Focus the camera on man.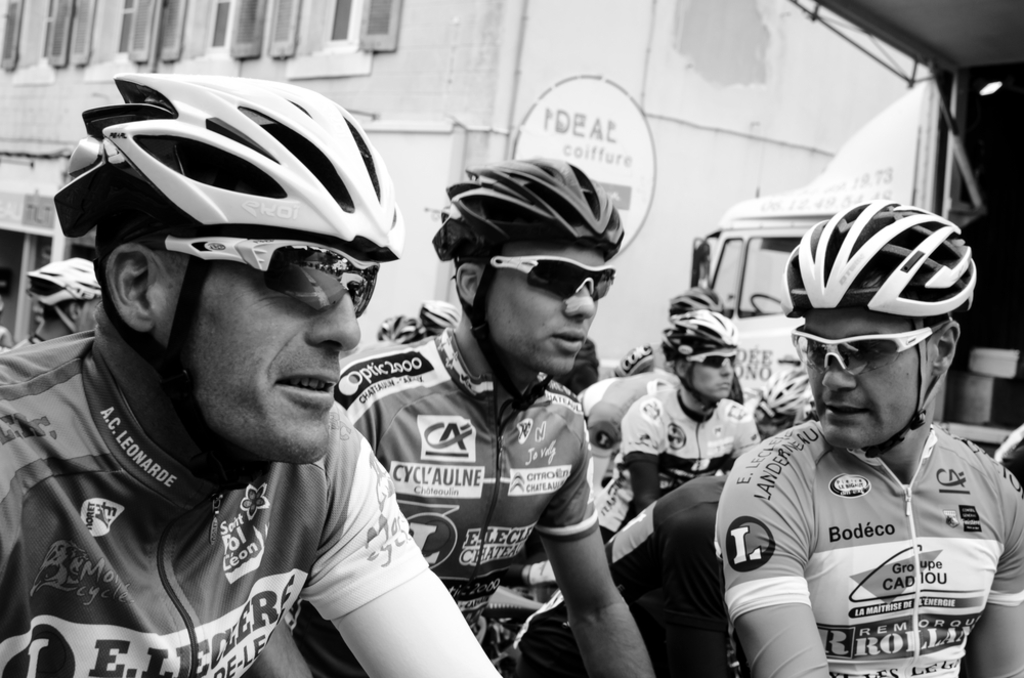
Focus region: Rect(0, 273, 118, 354).
